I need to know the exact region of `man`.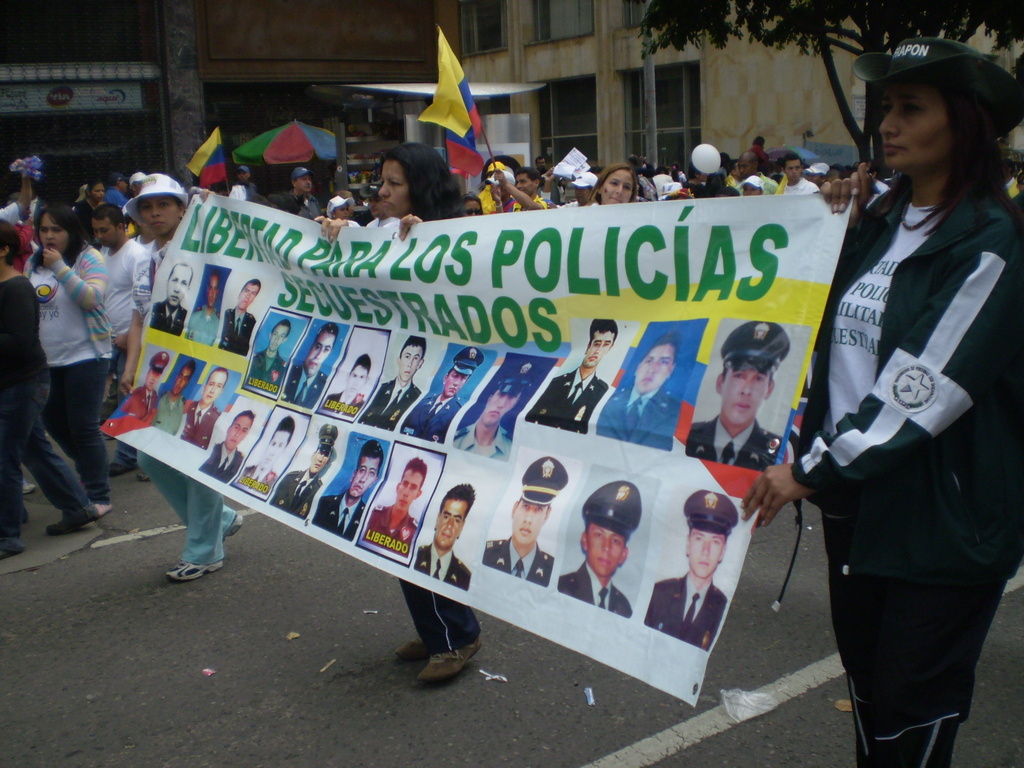
Region: <bbox>641, 492, 741, 647</bbox>.
